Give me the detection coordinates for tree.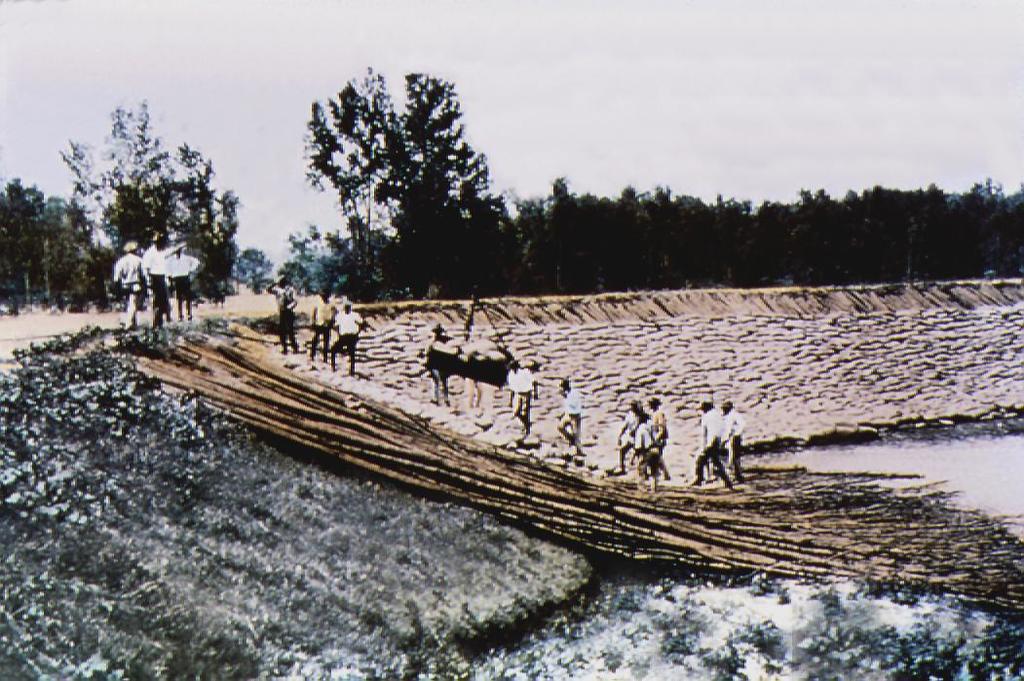
(x1=405, y1=71, x2=494, y2=333).
